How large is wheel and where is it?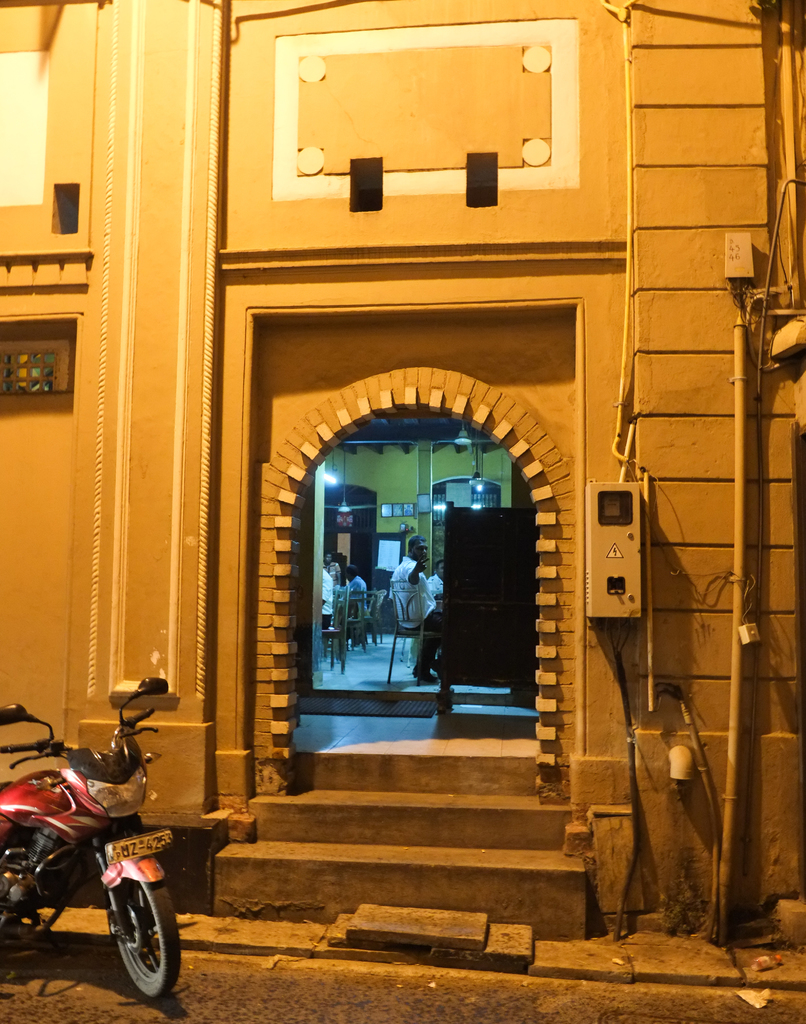
Bounding box: box=[107, 870, 181, 1012].
